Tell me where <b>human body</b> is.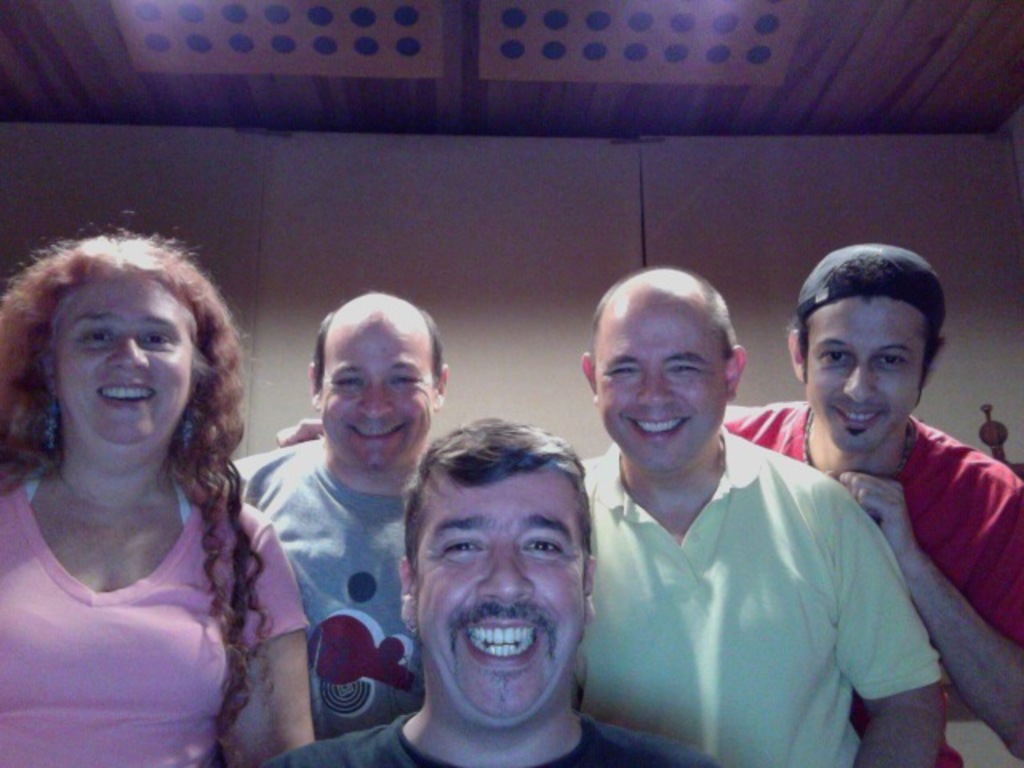
<b>human body</b> is at [left=261, top=408, right=718, bottom=766].
